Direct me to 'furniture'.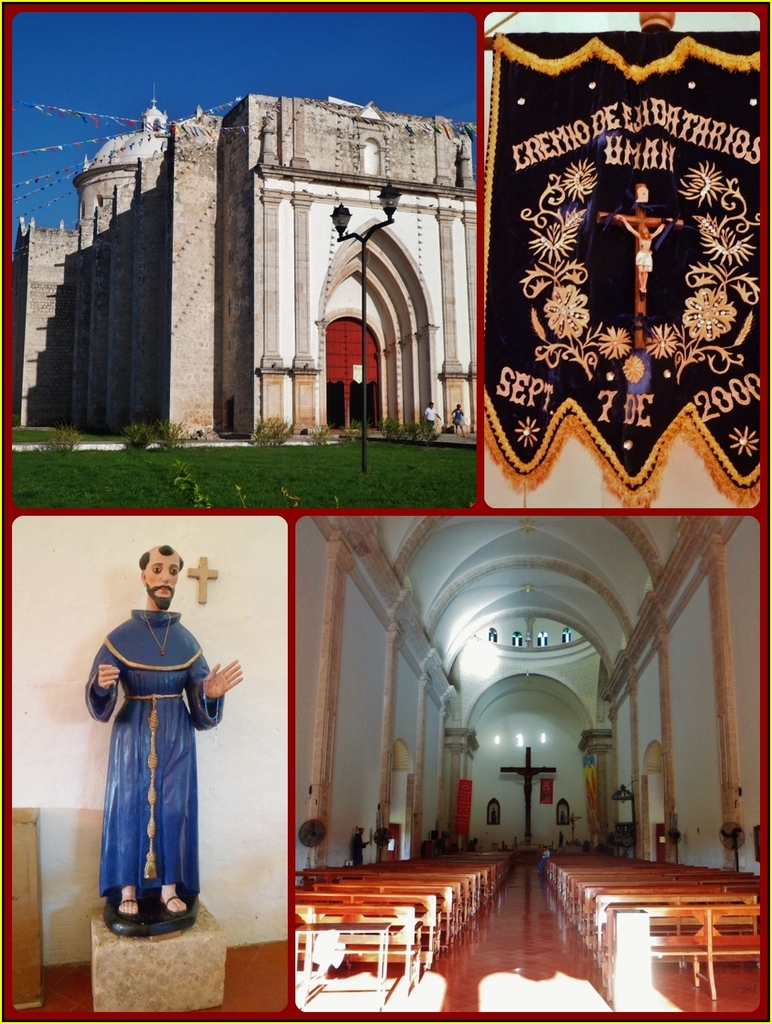
Direction: 92 896 230 1010.
